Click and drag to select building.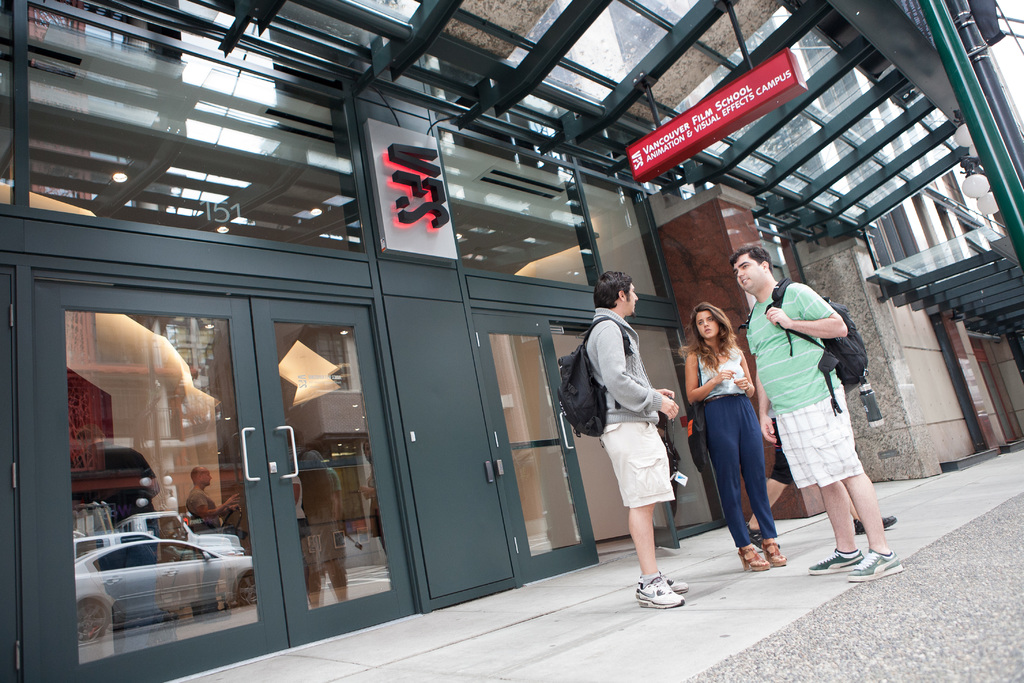
Selection: Rect(0, 0, 1023, 682).
